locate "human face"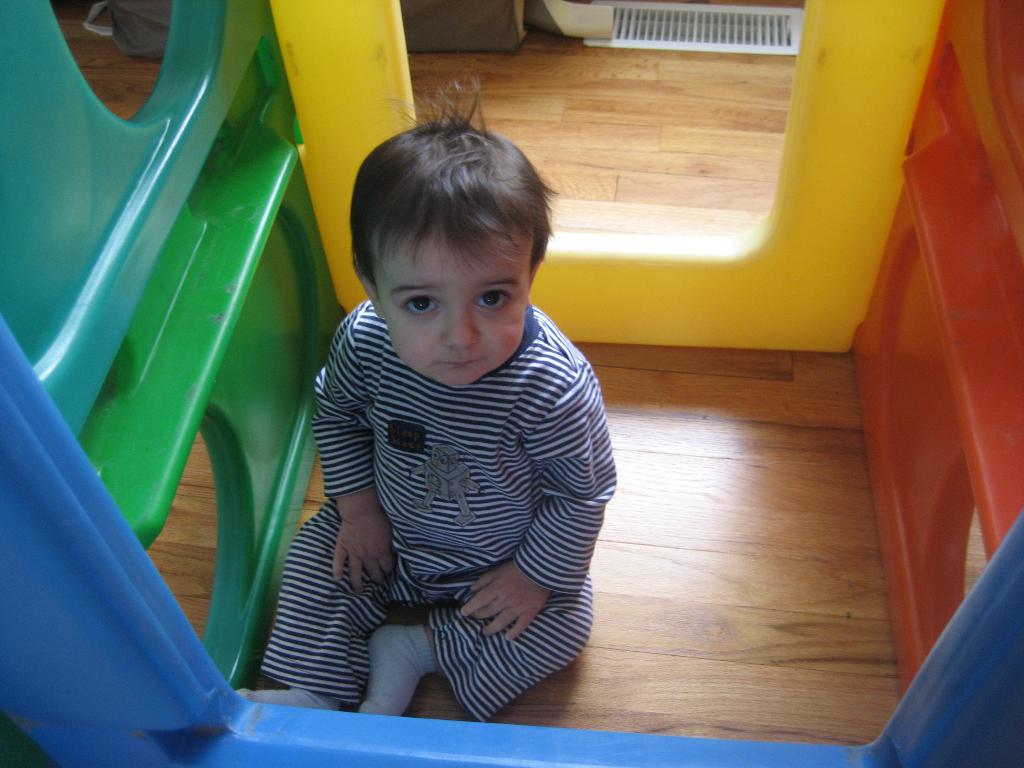
(left=376, top=227, right=529, bottom=389)
